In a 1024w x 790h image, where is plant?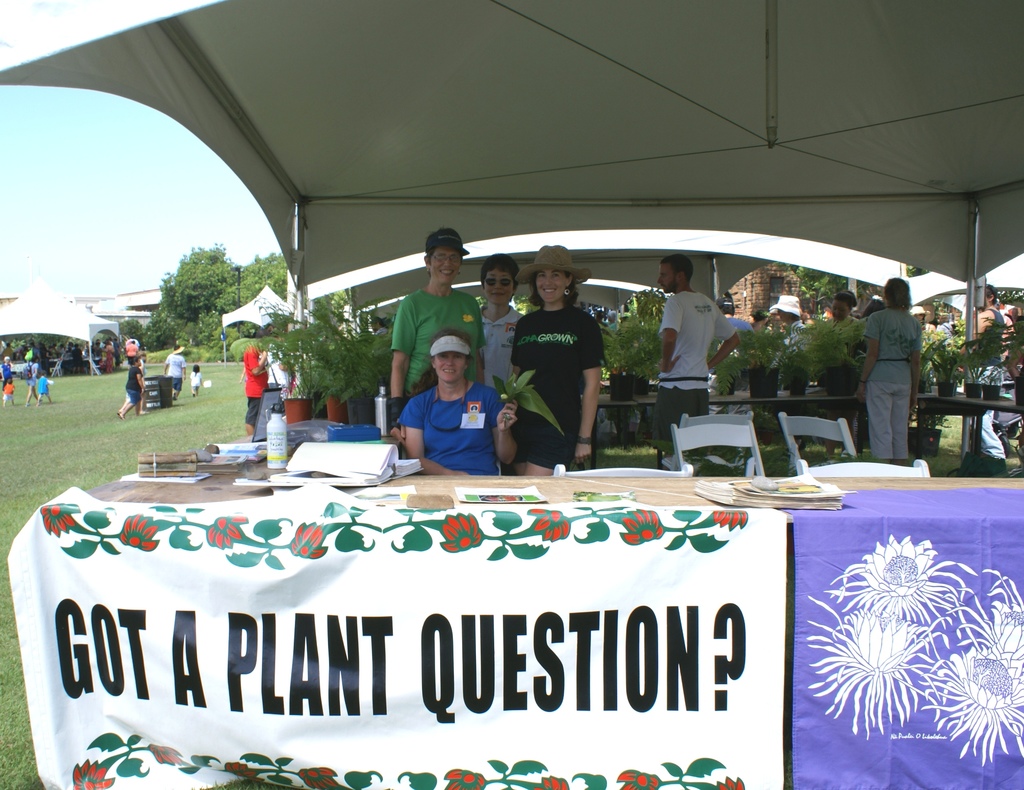
(left=0, top=340, right=264, bottom=467).
